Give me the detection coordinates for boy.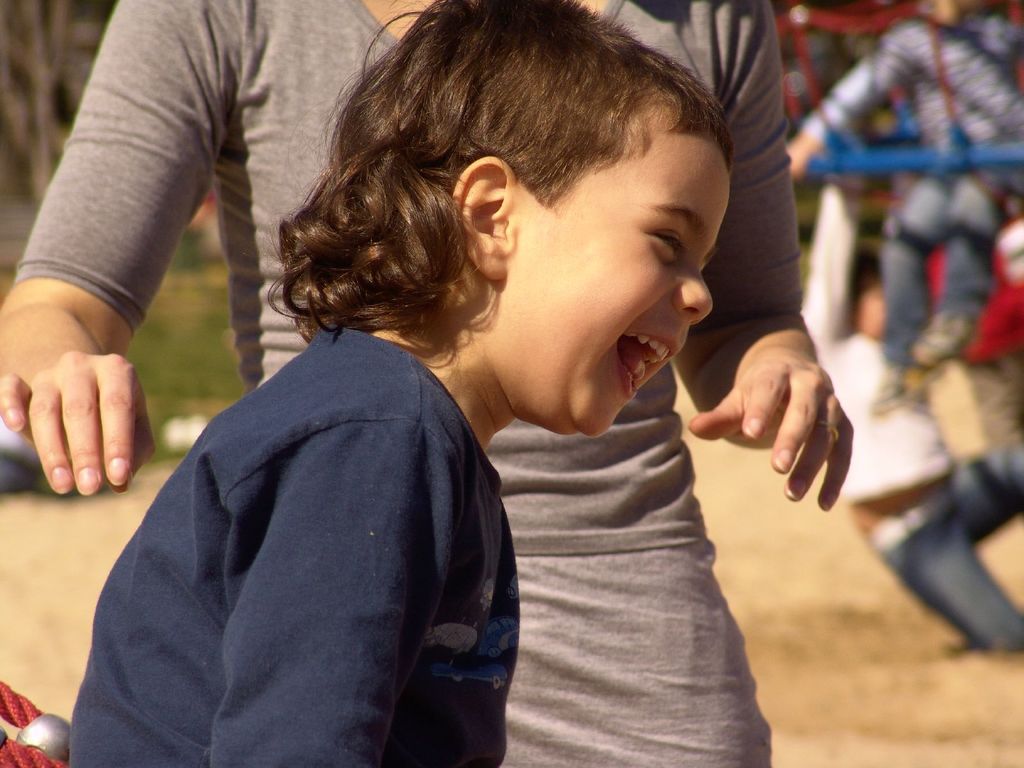
left=67, top=0, right=735, bottom=767.
